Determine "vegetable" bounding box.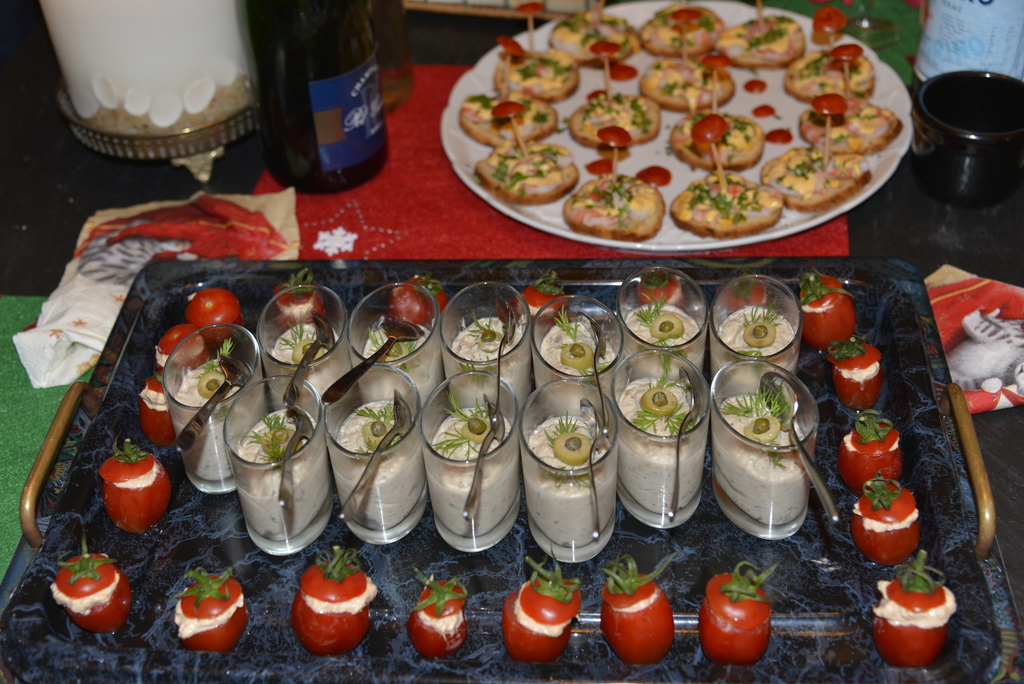
Determined: 649:357:674:387.
